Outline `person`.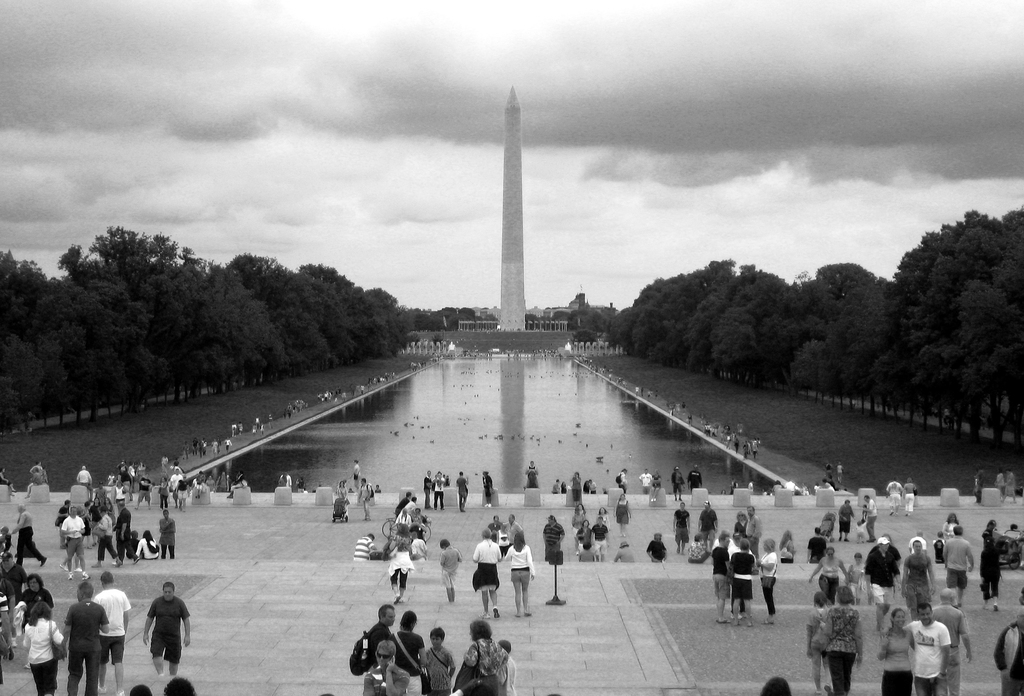
Outline: 681:402:685:411.
